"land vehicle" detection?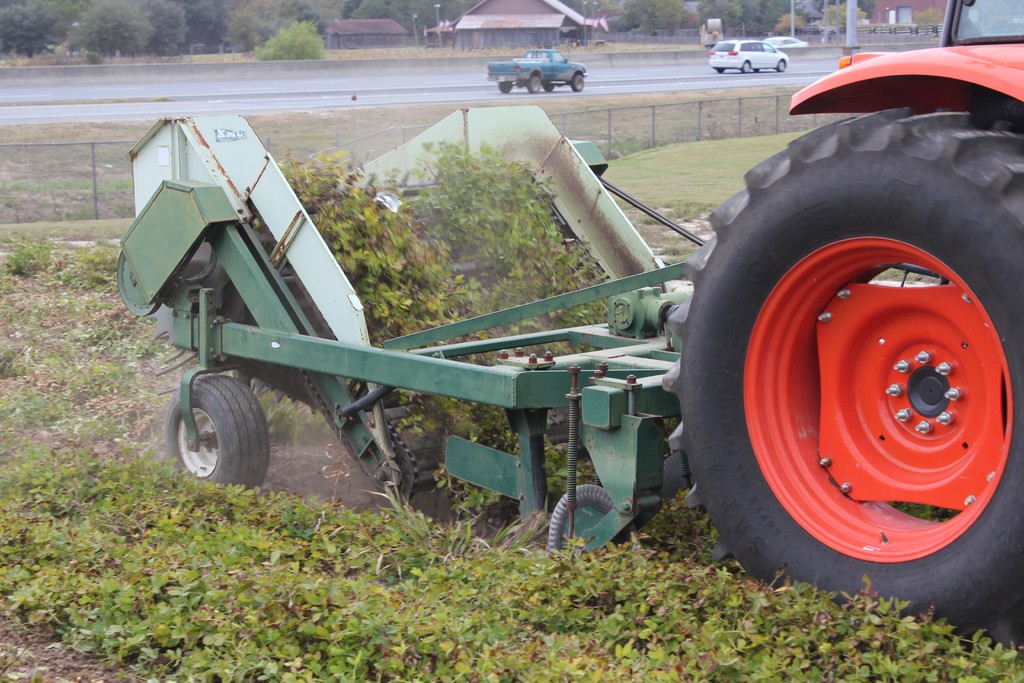
box(239, 0, 993, 621)
